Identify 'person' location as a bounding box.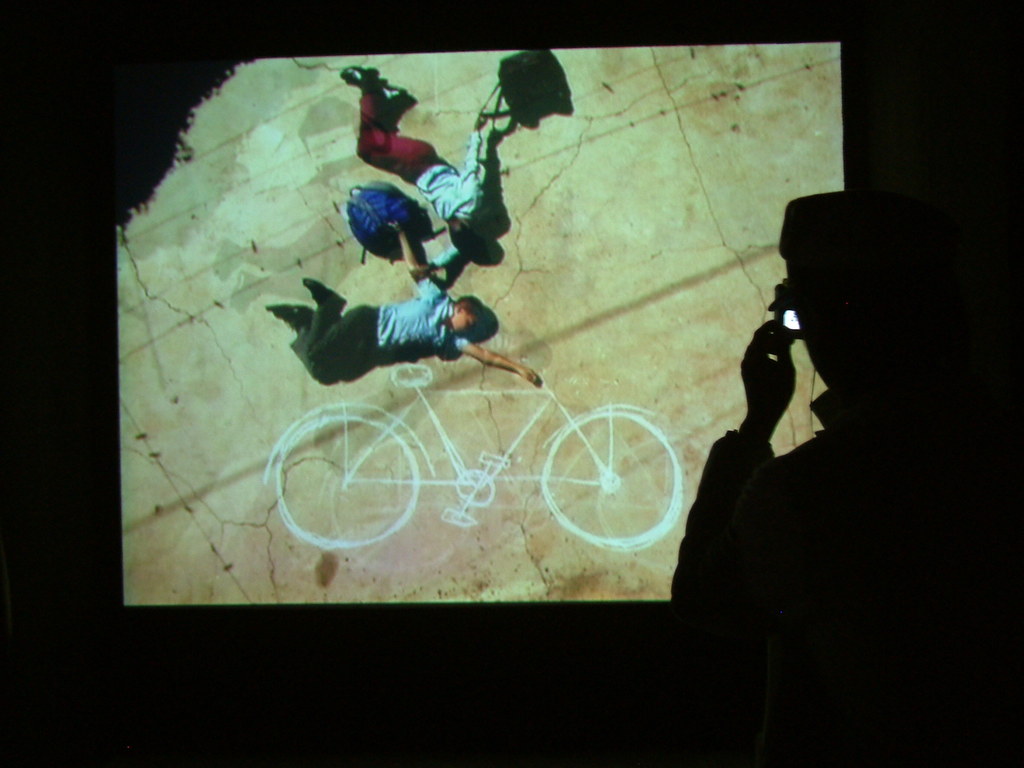
(341,67,492,284).
